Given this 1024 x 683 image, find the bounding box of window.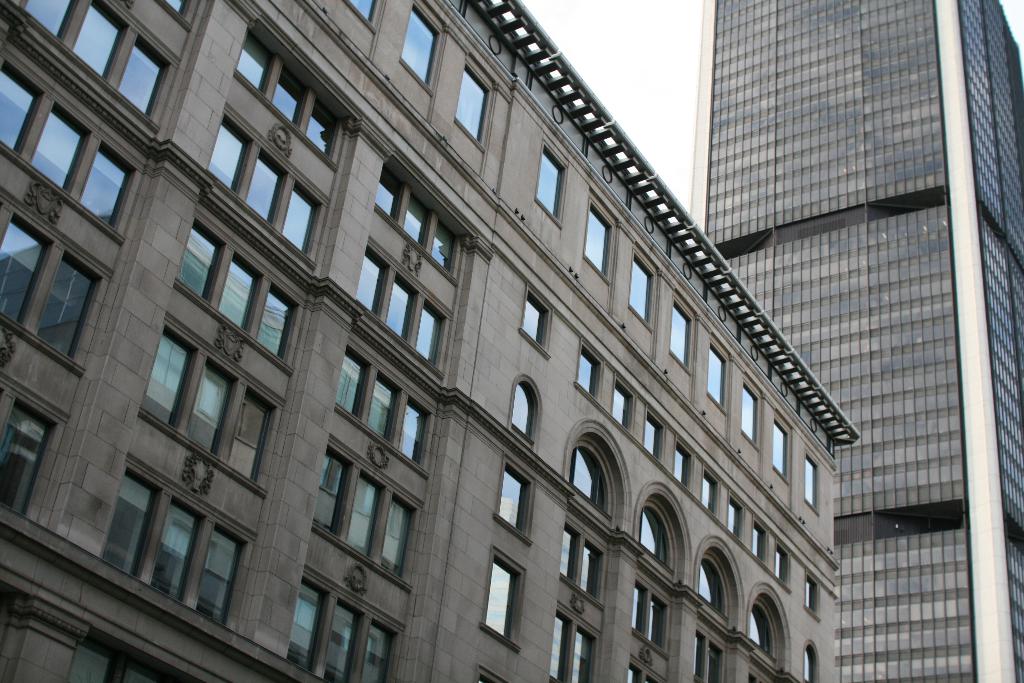
left=154, top=0, right=193, bottom=31.
